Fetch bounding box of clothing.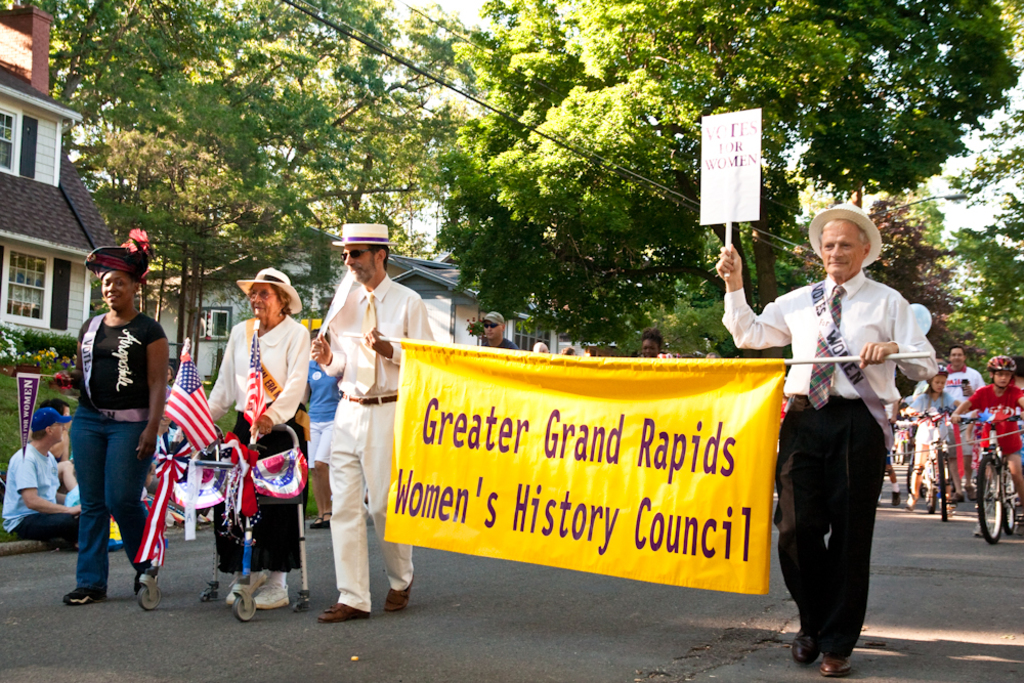
Bbox: select_region(207, 427, 288, 564).
